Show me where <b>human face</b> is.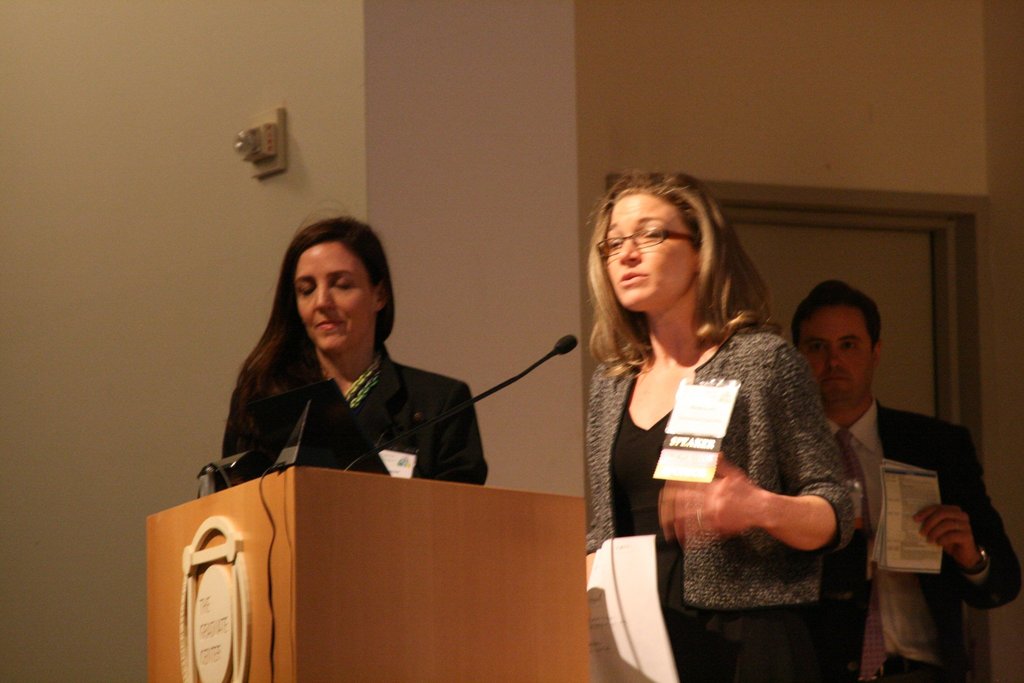
<b>human face</b> is at [799,305,874,409].
